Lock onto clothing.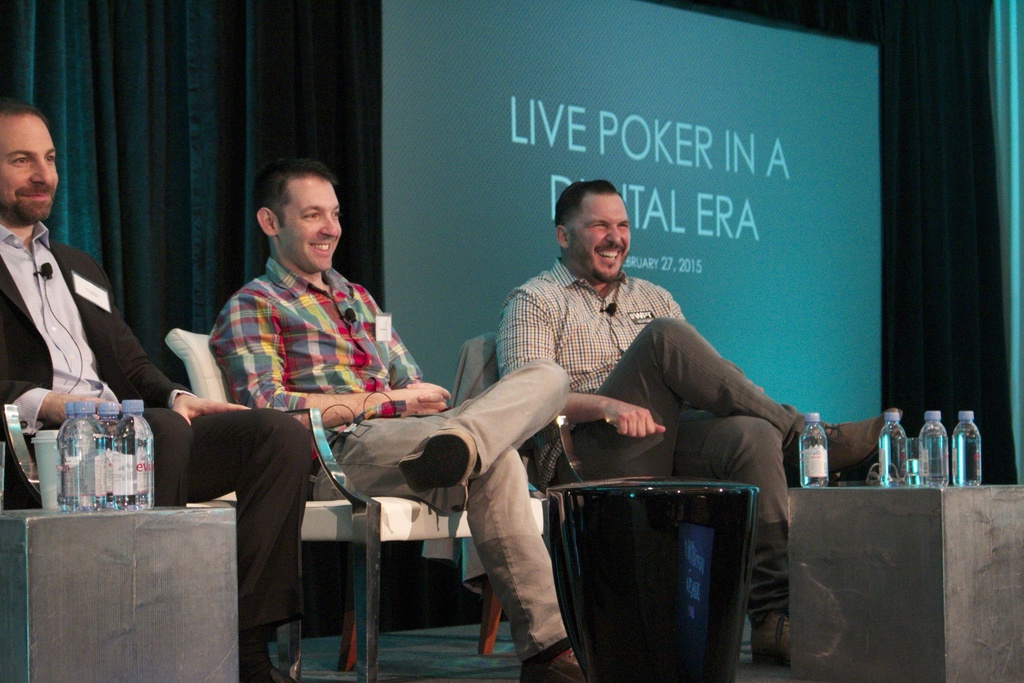
Locked: detection(497, 262, 822, 671).
